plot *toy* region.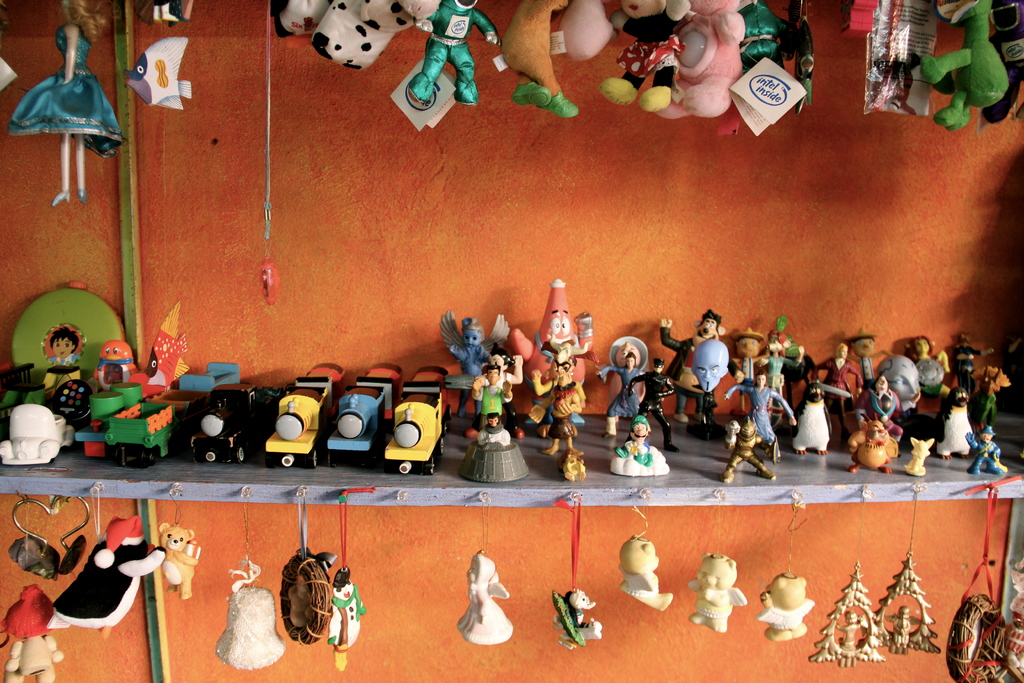
Plotted at 808/559/887/666.
